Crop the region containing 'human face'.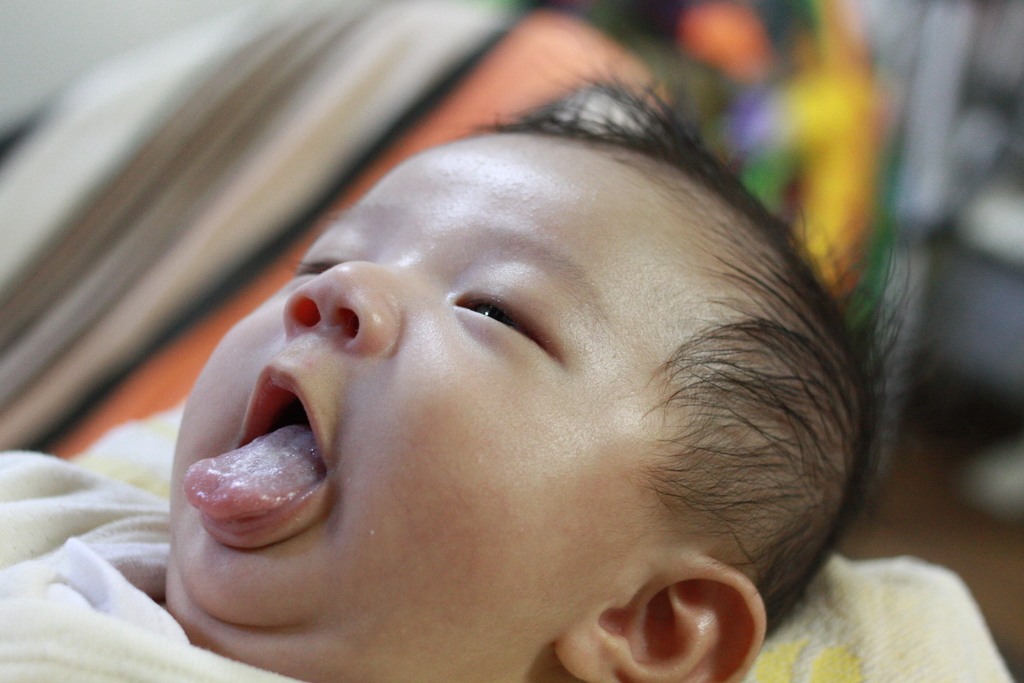
Crop region: [168,143,679,682].
